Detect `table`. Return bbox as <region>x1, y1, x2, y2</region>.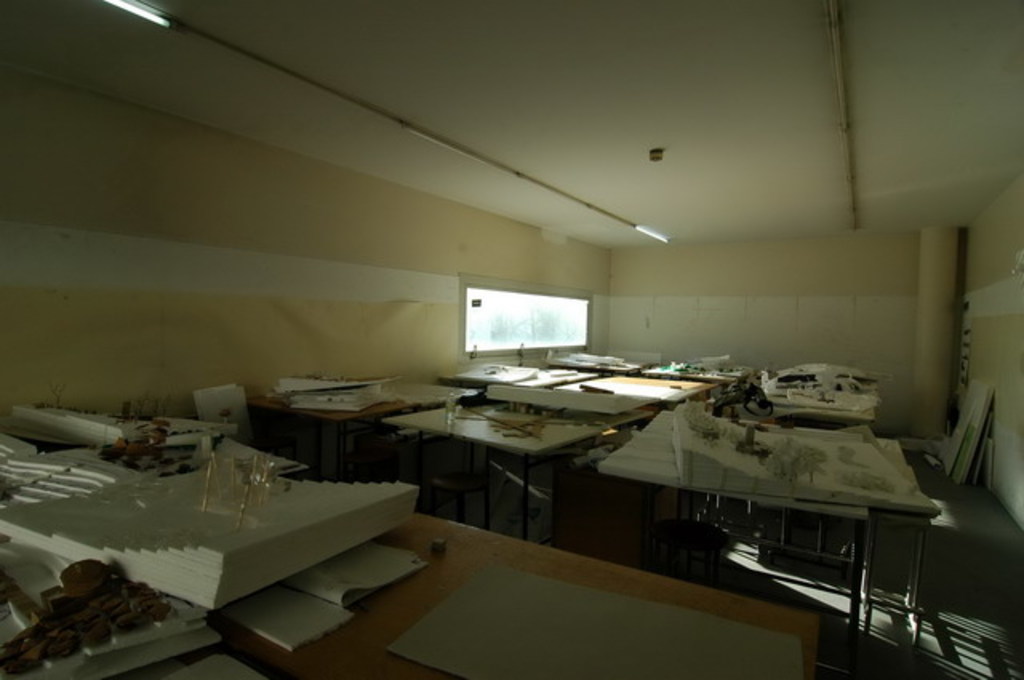
<region>594, 408, 869, 638</region>.
